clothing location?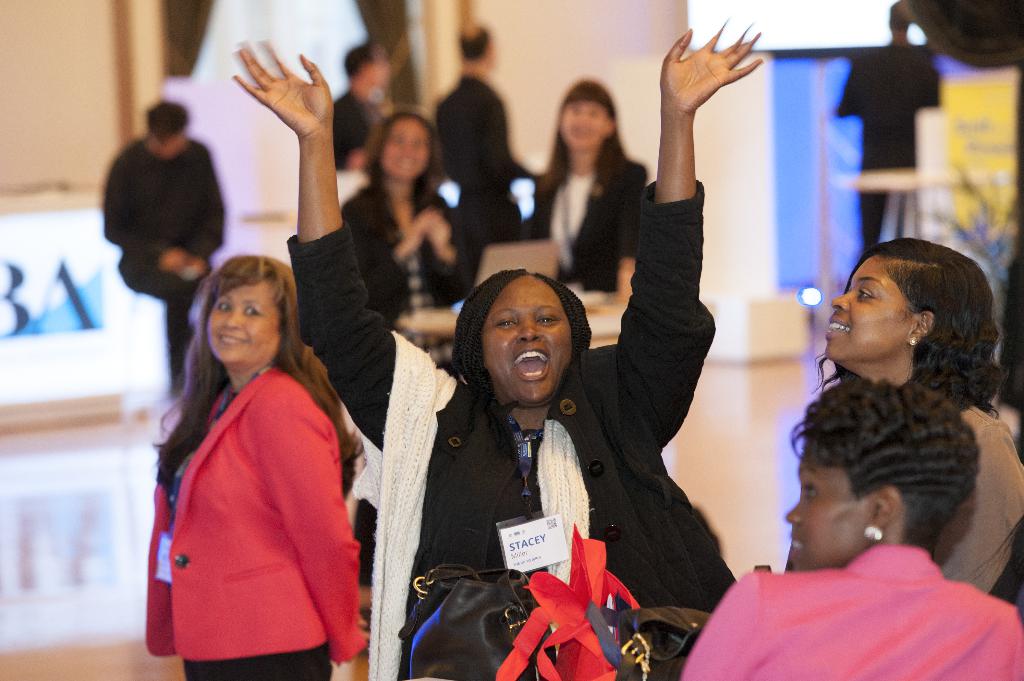
<region>429, 71, 528, 285</region>
